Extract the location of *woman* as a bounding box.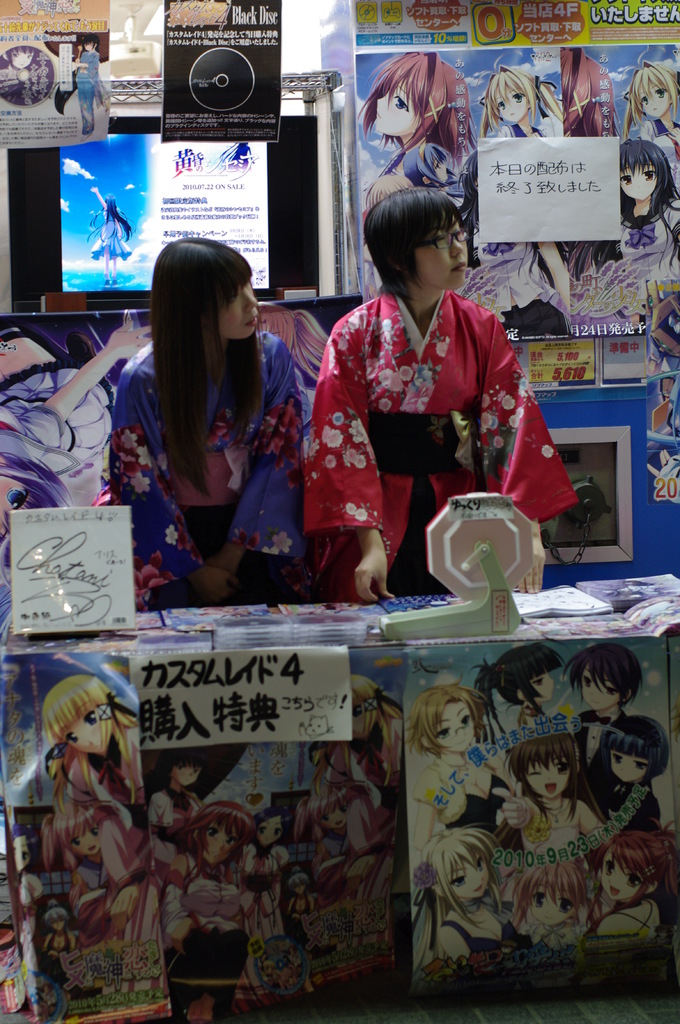
detection(472, 65, 558, 137).
